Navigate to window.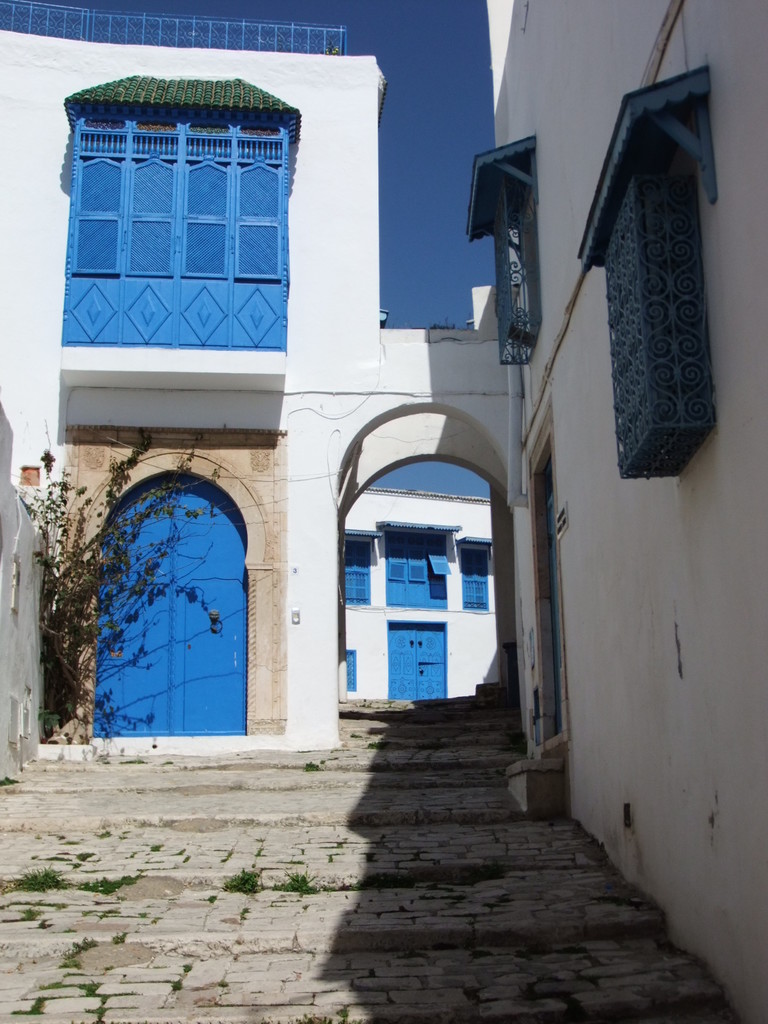
Navigation target: {"left": 461, "top": 547, "right": 498, "bottom": 617}.
